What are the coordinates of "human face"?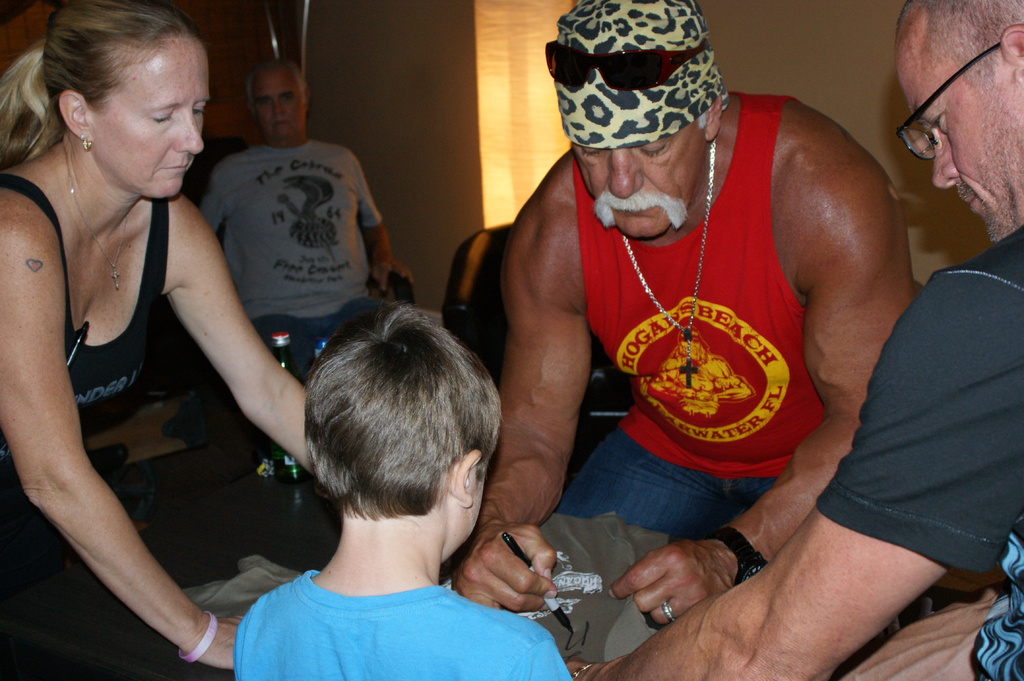
(left=897, top=30, right=1023, bottom=241).
